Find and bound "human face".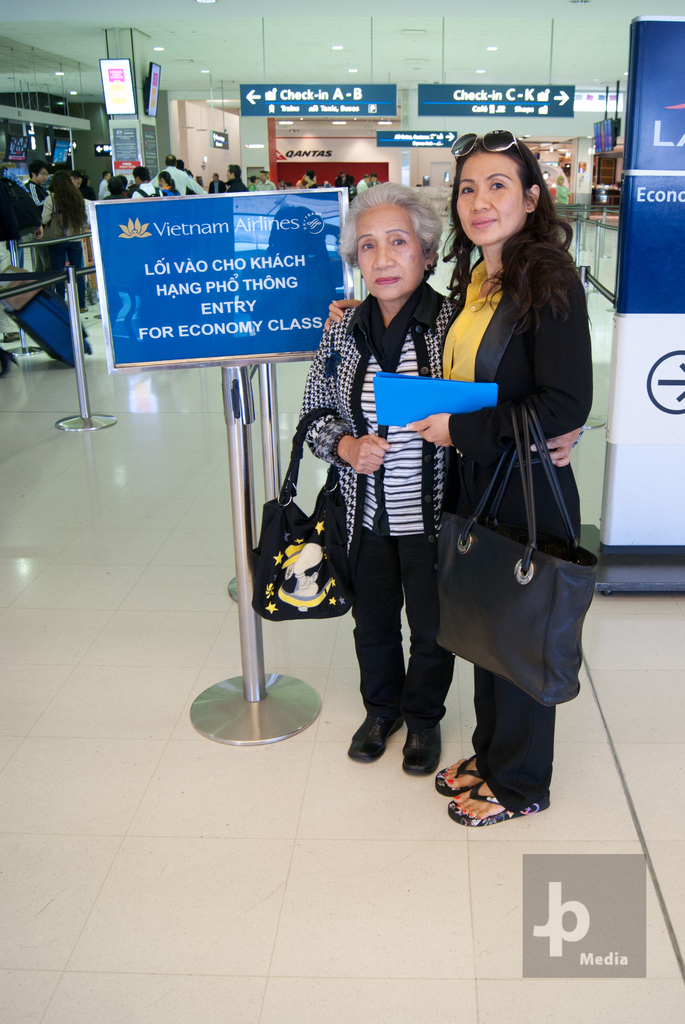
Bound: x1=356, y1=204, x2=425, y2=298.
